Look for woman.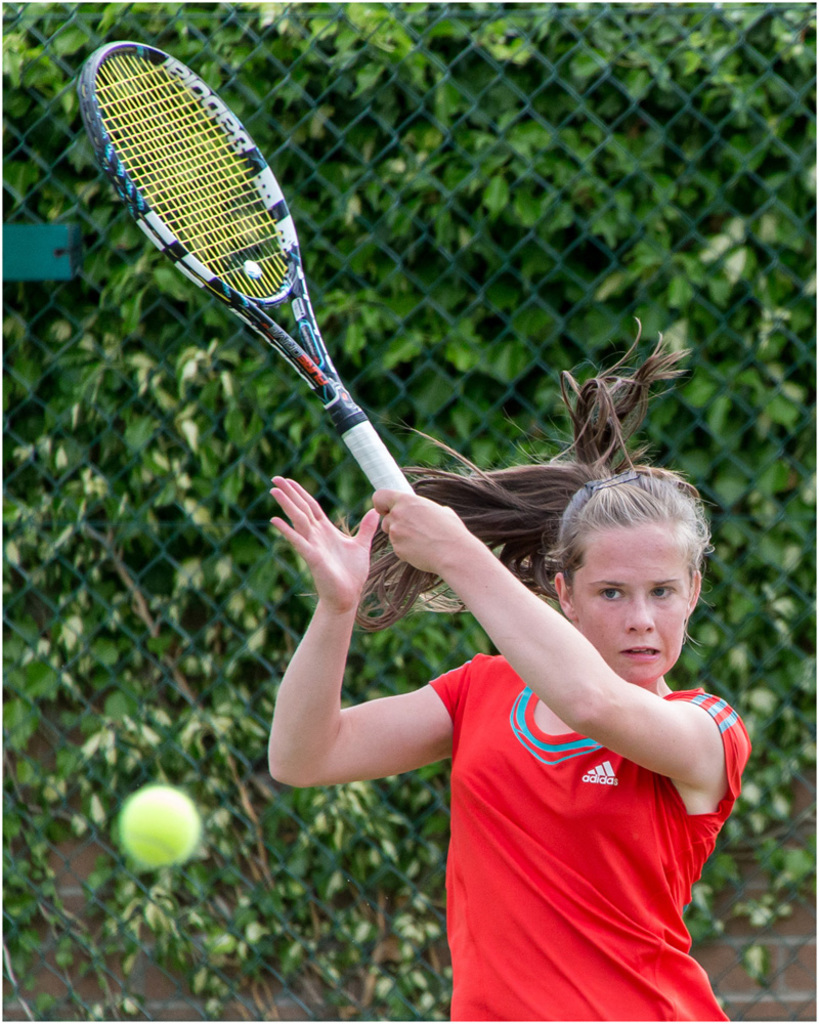
Found: BBox(316, 397, 765, 1012).
